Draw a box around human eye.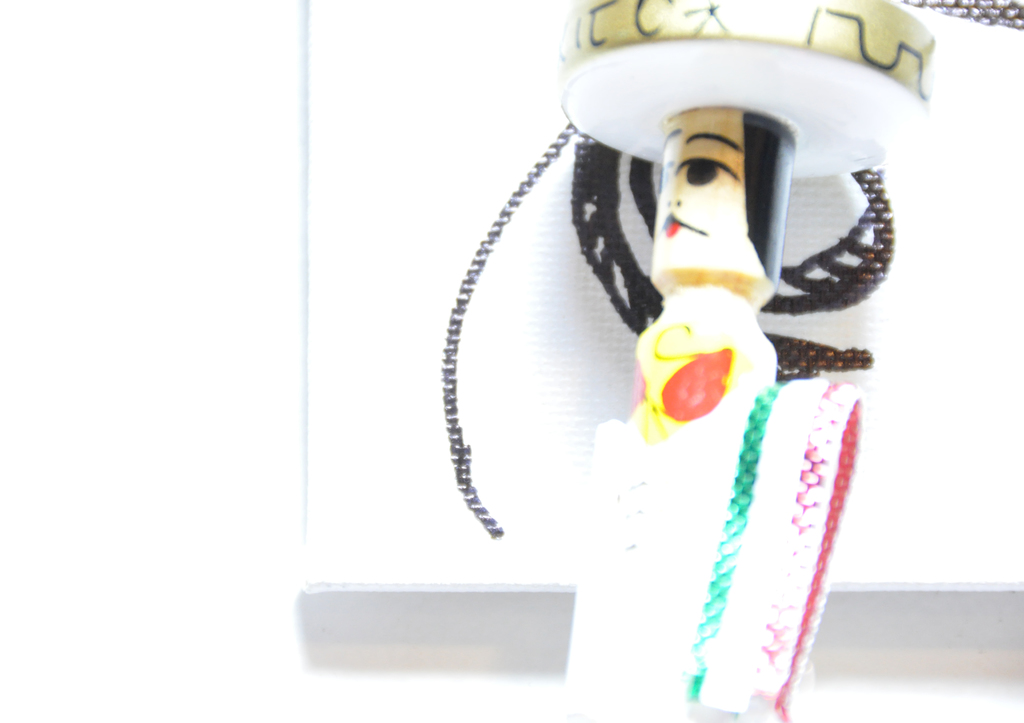
683,150,746,189.
